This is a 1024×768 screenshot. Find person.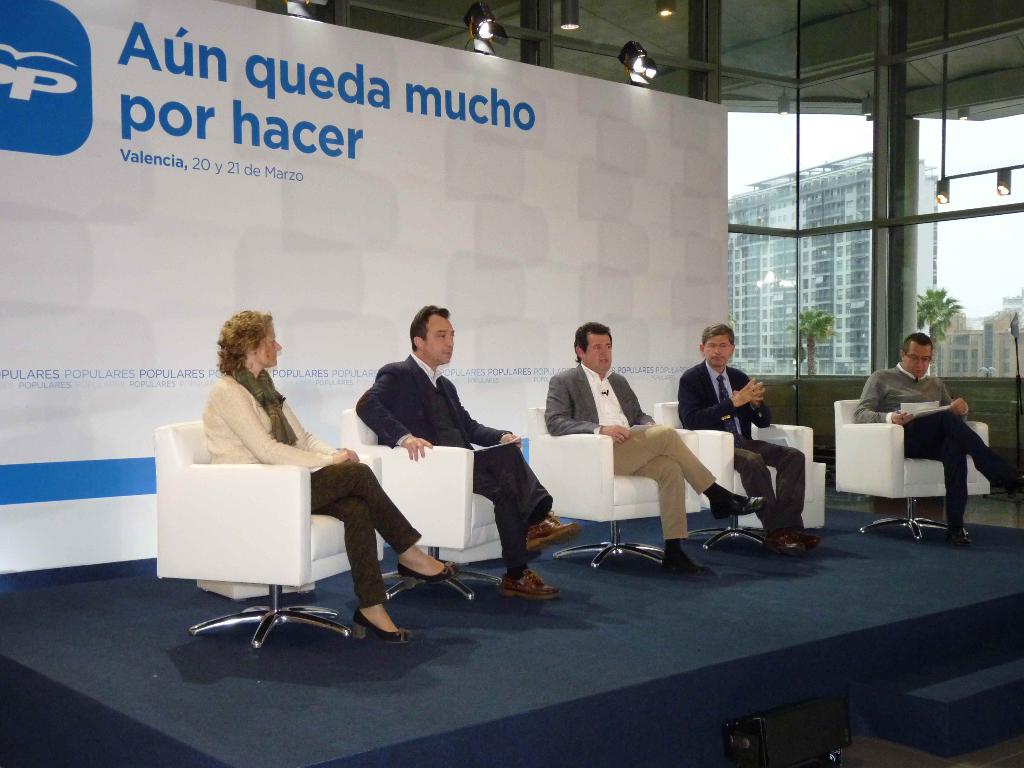
Bounding box: 545:321:764:576.
